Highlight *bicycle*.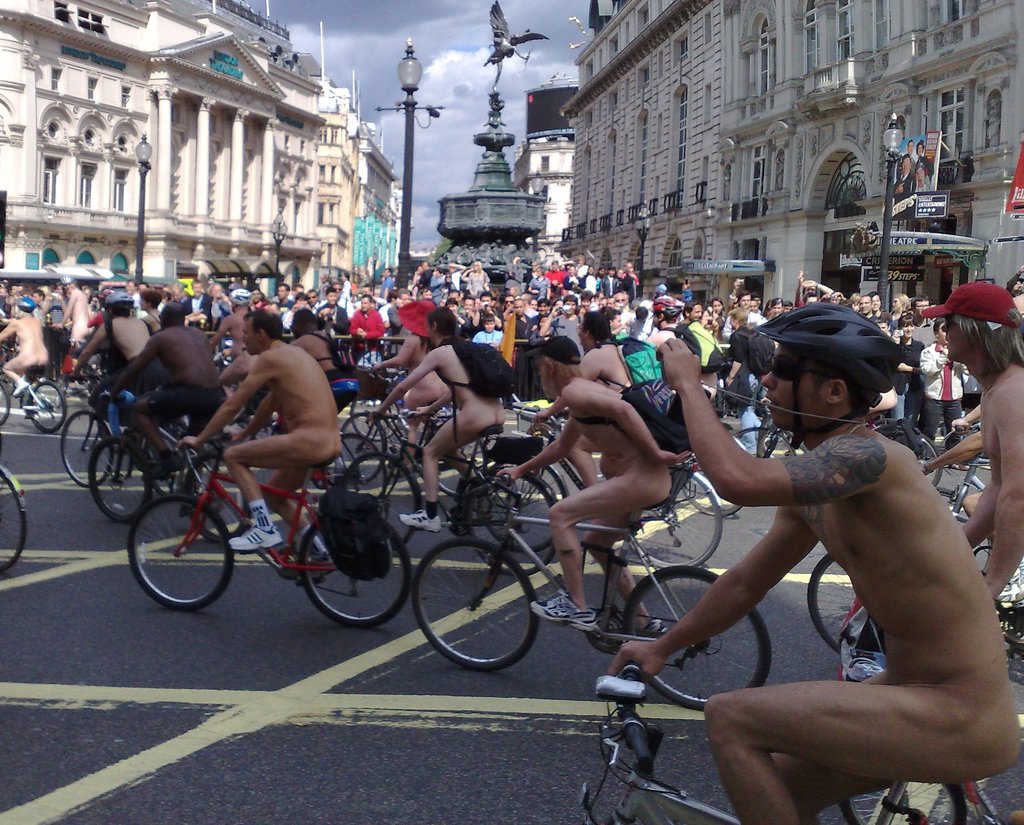
Highlighted region: box(877, 413, 943, 489).
